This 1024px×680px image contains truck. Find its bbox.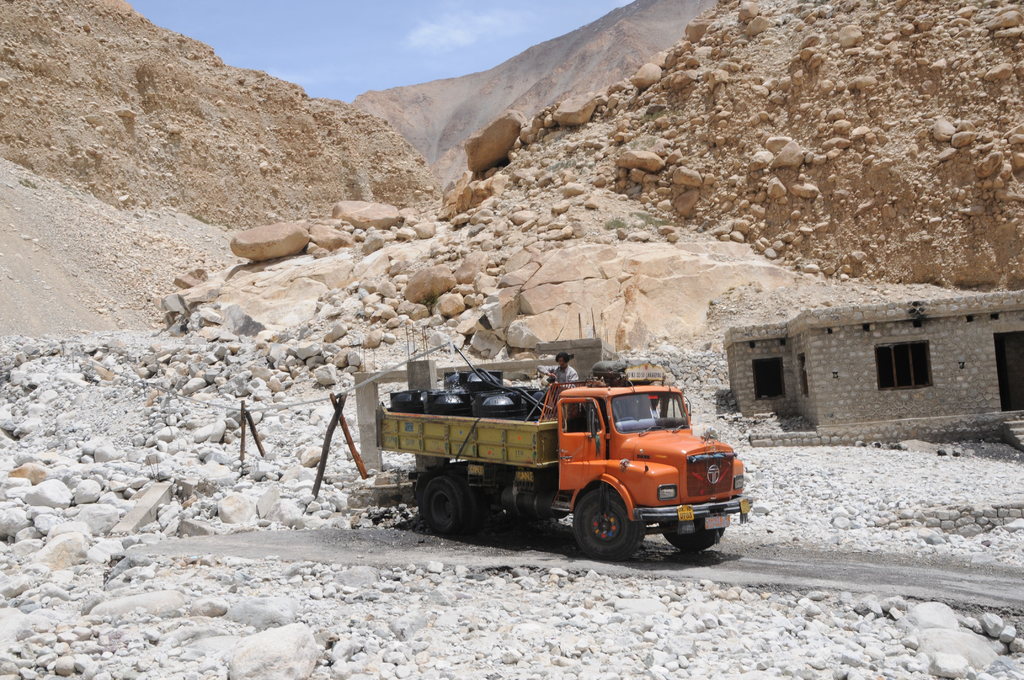
locate(355, 351, 778, 568).
